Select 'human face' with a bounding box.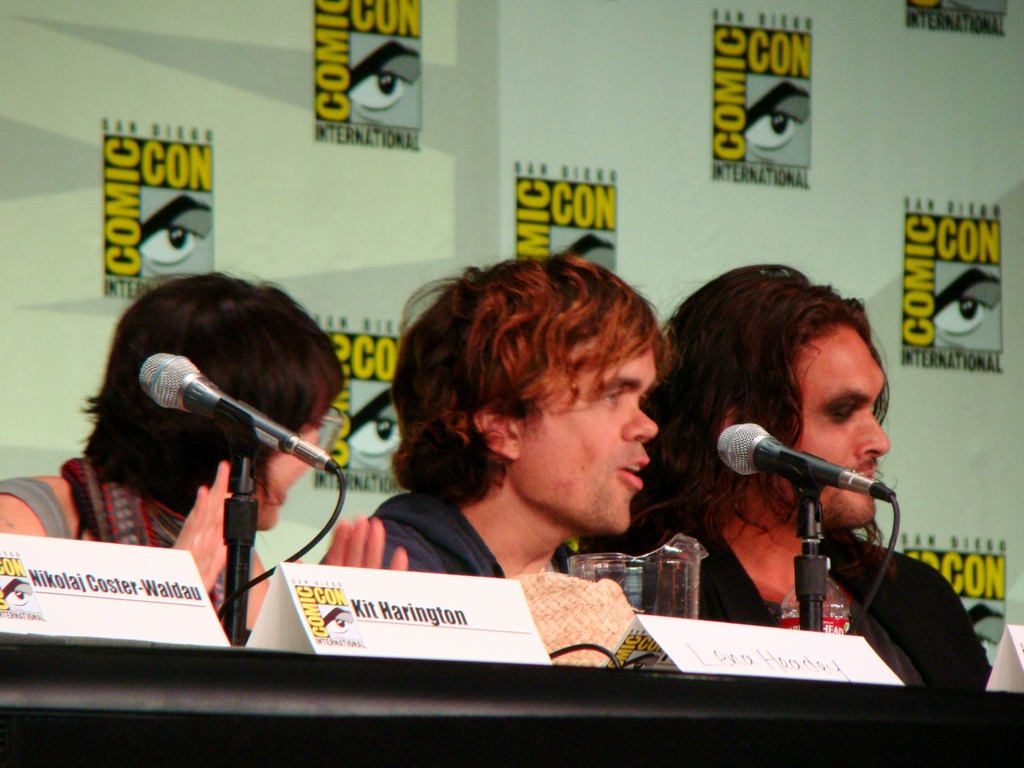
<region>783, 324, 892, 529</region>.
